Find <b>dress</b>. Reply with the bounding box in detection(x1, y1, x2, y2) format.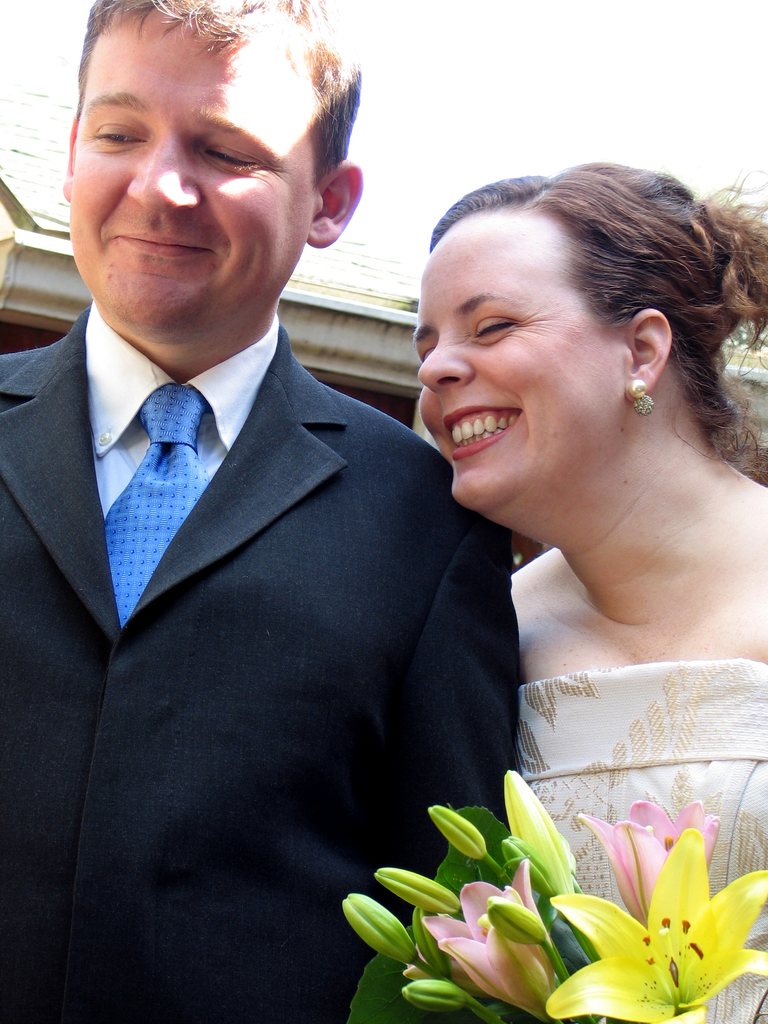
detection(516, 655, 767, 1023).
